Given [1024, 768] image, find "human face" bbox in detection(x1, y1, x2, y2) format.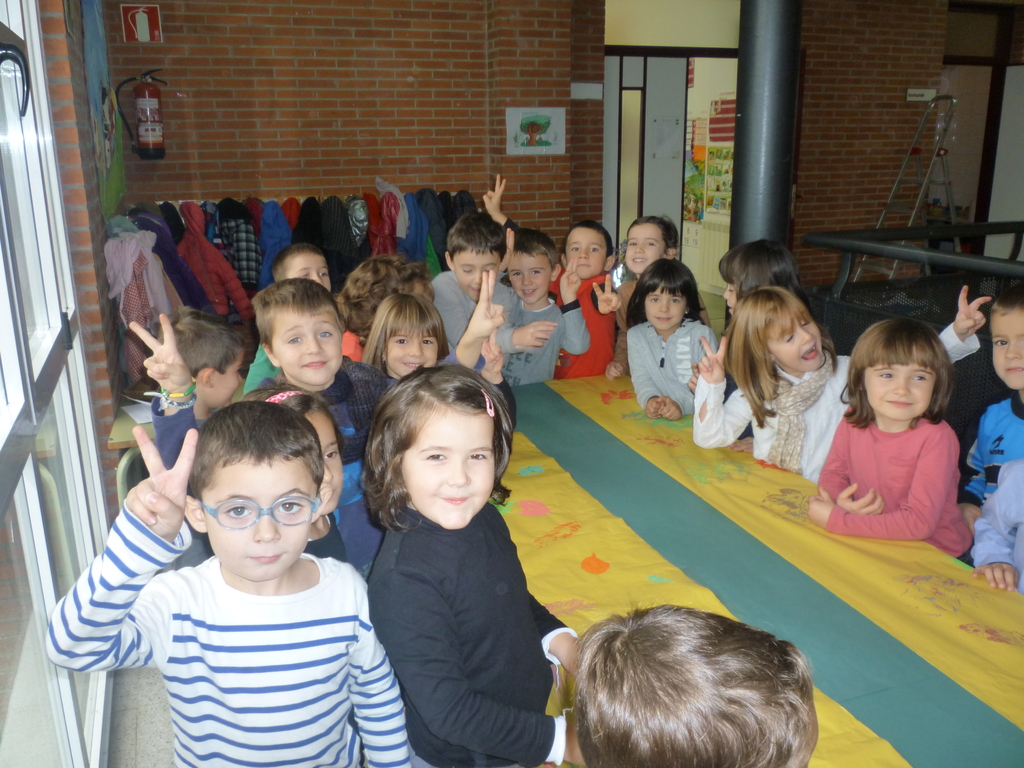
detection(269, 309, 342, 385).
